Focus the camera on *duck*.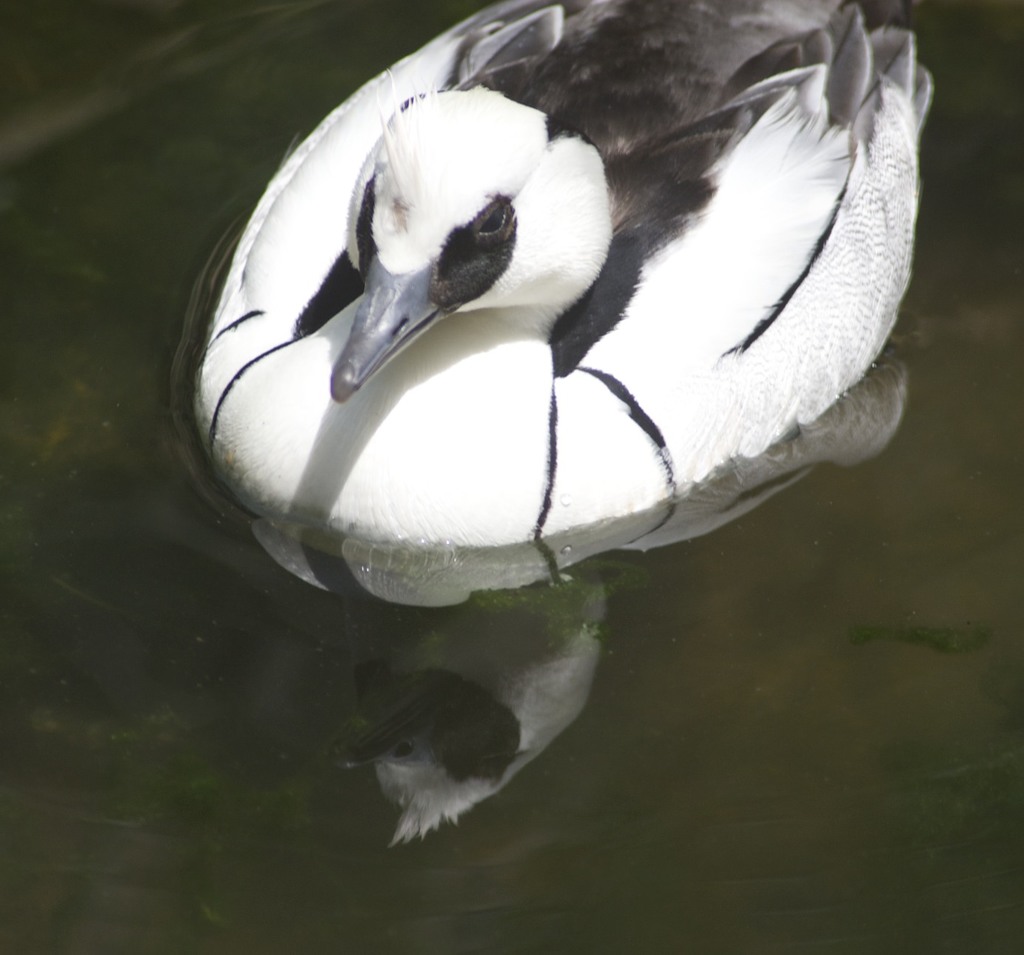
Focus region: left=157, top=0, right=908, bottom=621.
